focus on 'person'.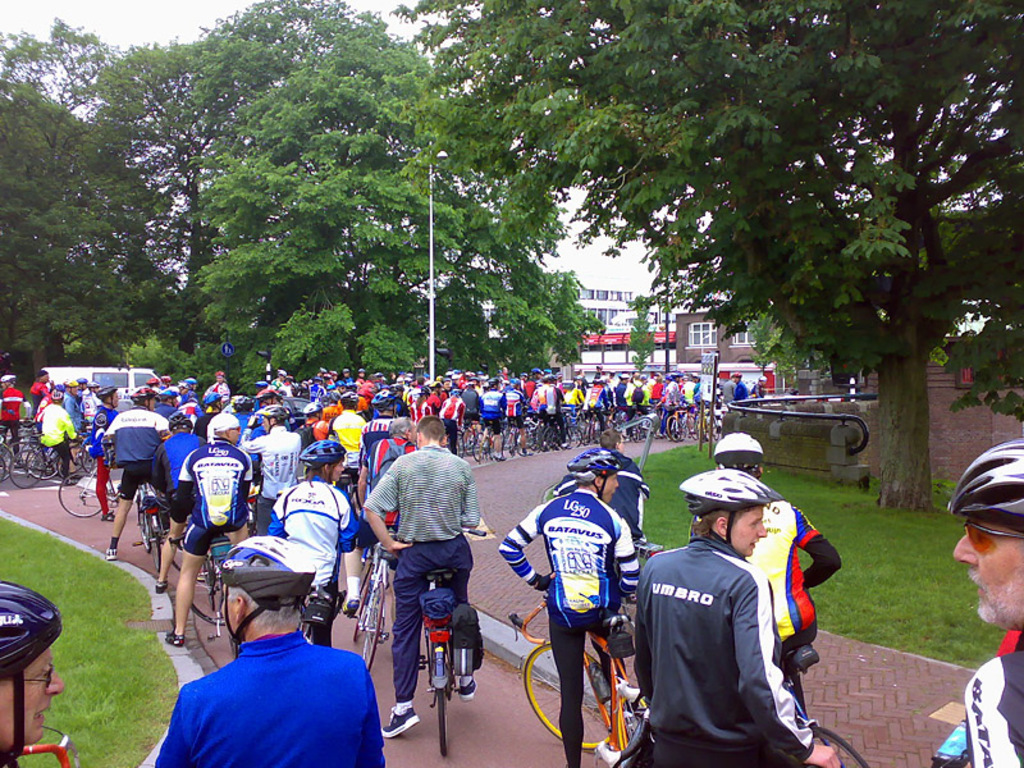
Focused at (x1=102, y1=387, x2=157, y2=557).
